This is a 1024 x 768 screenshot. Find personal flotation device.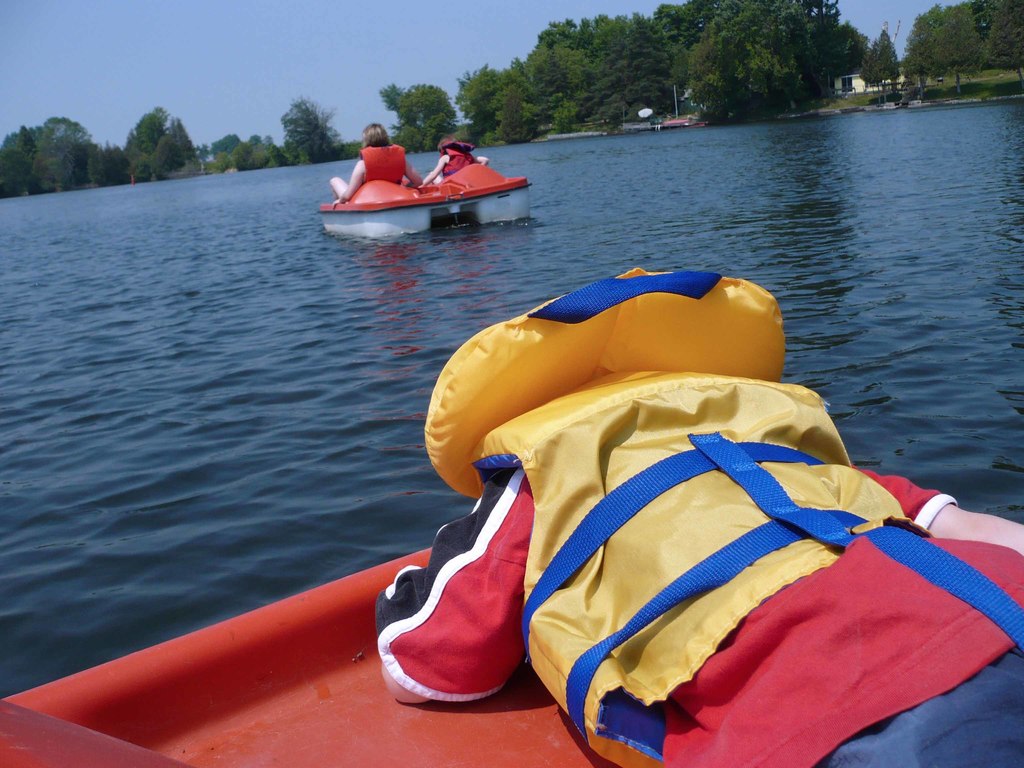
Bounding box: x1=436 y1=142 x2=479 y2=180.
